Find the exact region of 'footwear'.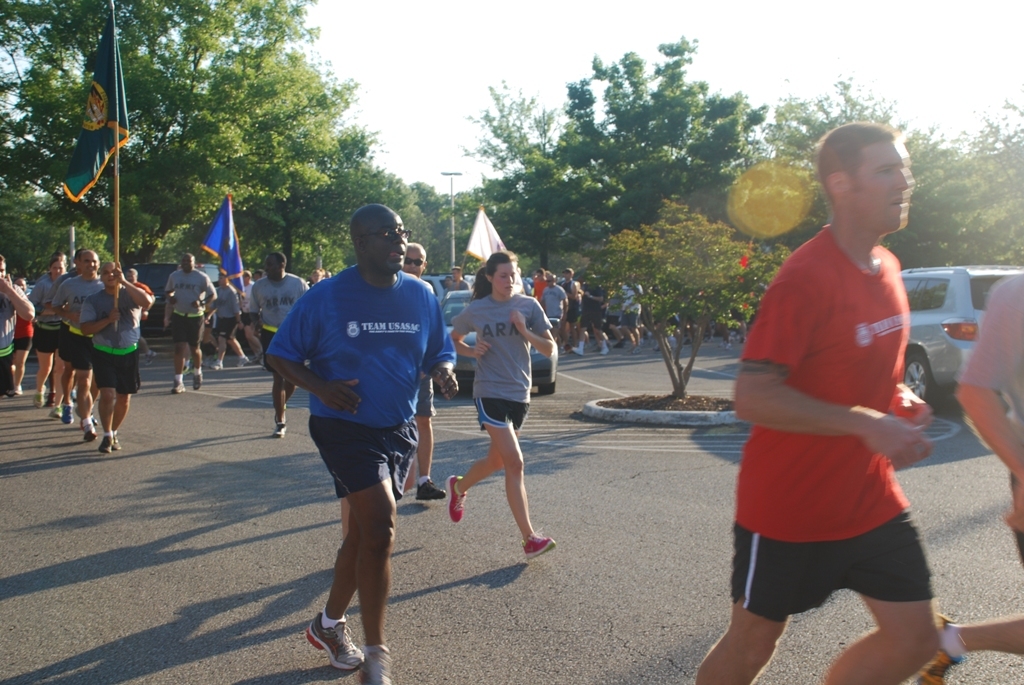
Exact region: [916, 618, 959, 684].
